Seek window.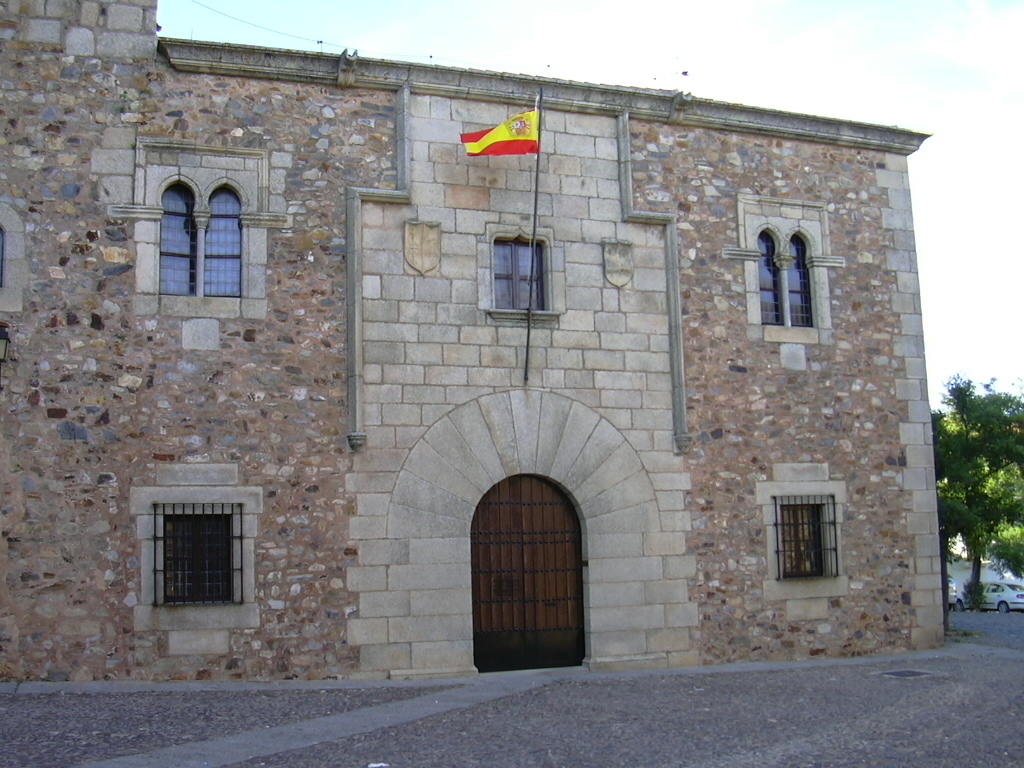
<region>148, 506, 245, 610</region>.
